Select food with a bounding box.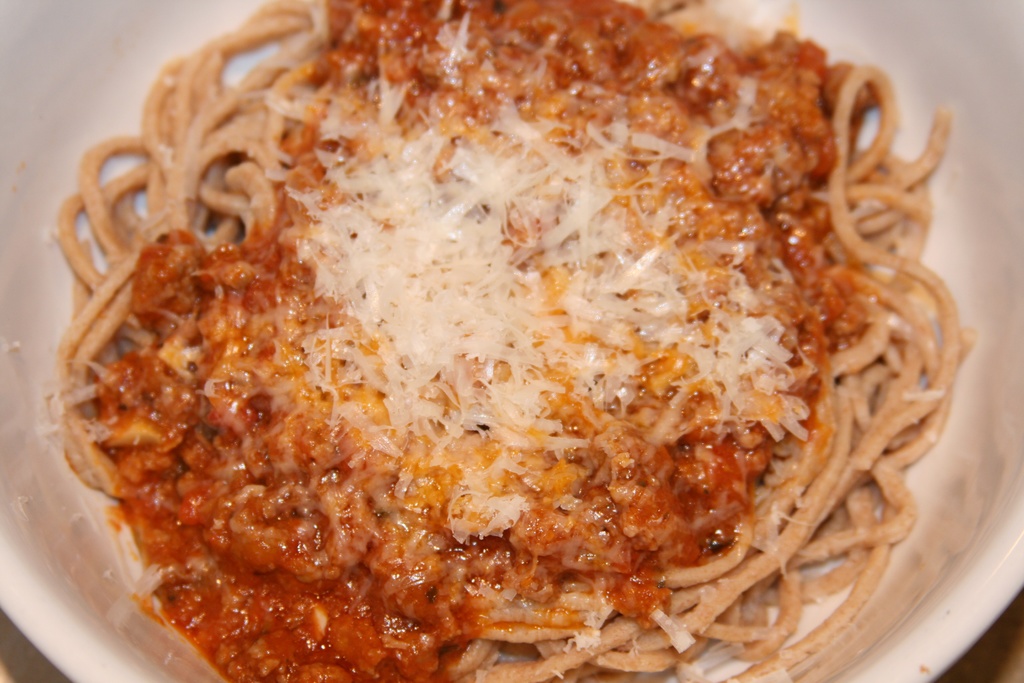
<bbox>31, 0, 979, 682</bbox>.
